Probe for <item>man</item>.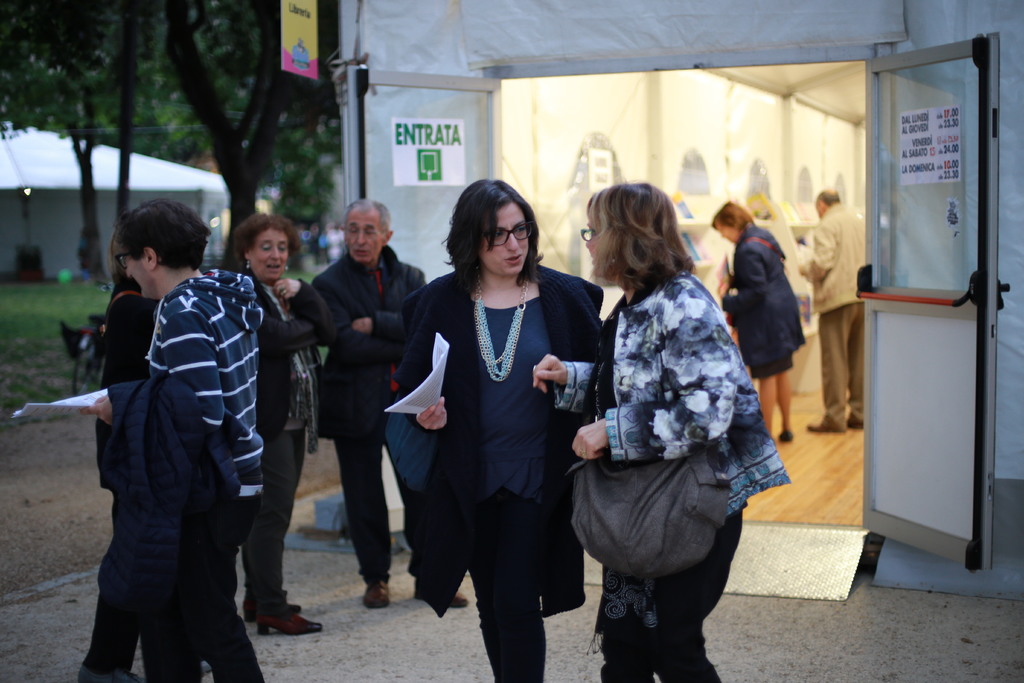
Probe result: [797,186,866,432].
